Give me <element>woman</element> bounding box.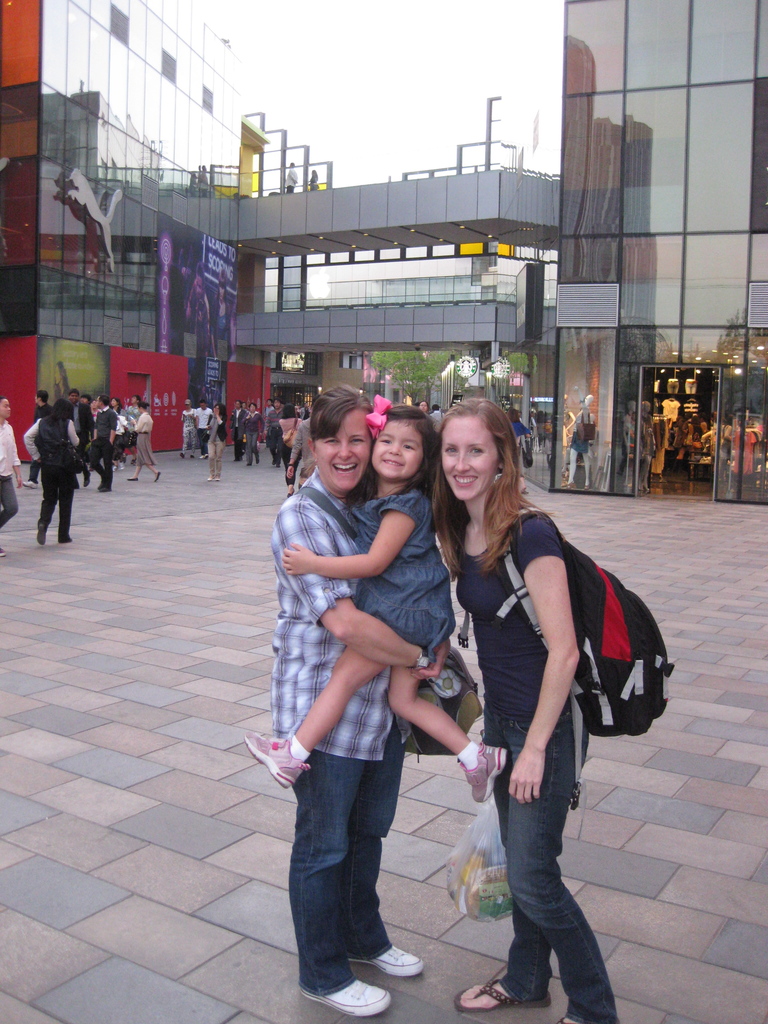
select_region(509, 406, 532, 450).
